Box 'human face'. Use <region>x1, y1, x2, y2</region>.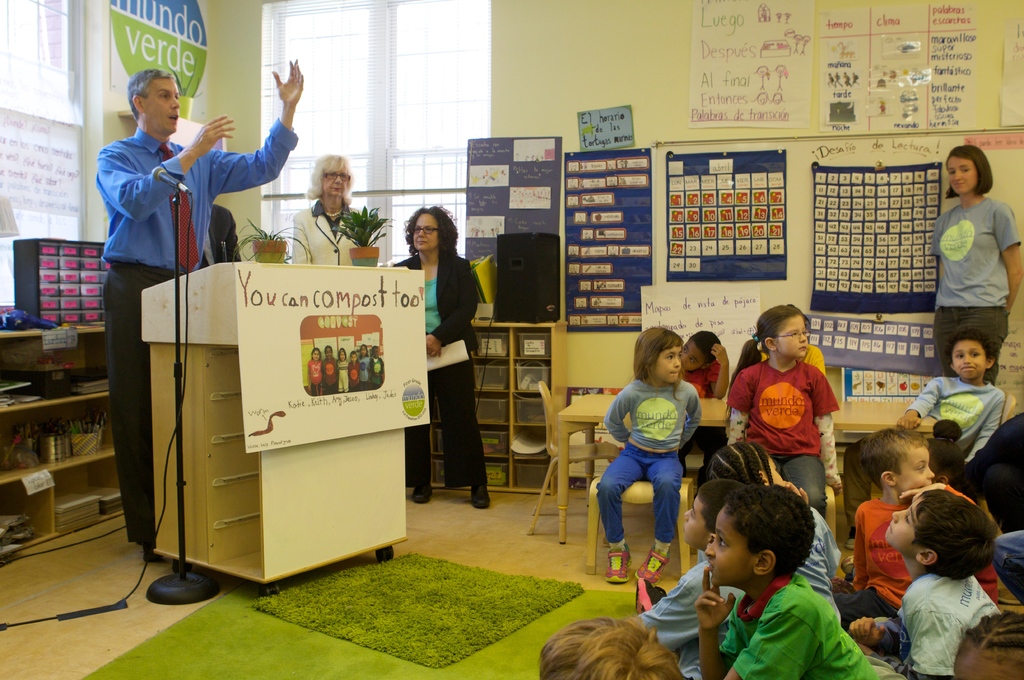
<region>703, 507, 756, 585</region>.
